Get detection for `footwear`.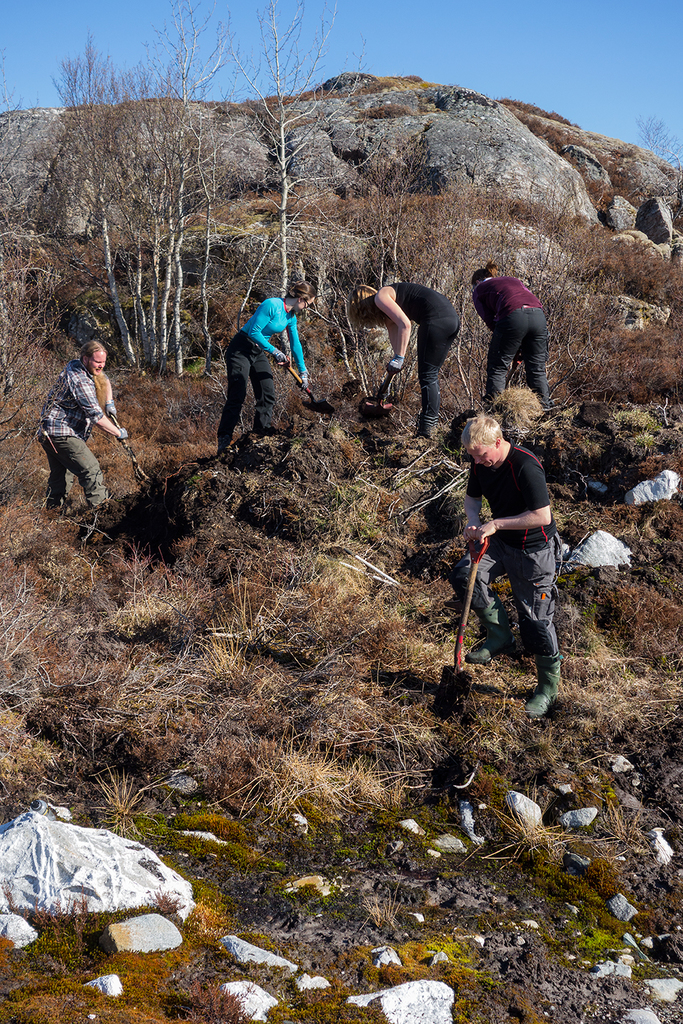
Detection: (x1=417, y1=415, x2=443, y2=436).
